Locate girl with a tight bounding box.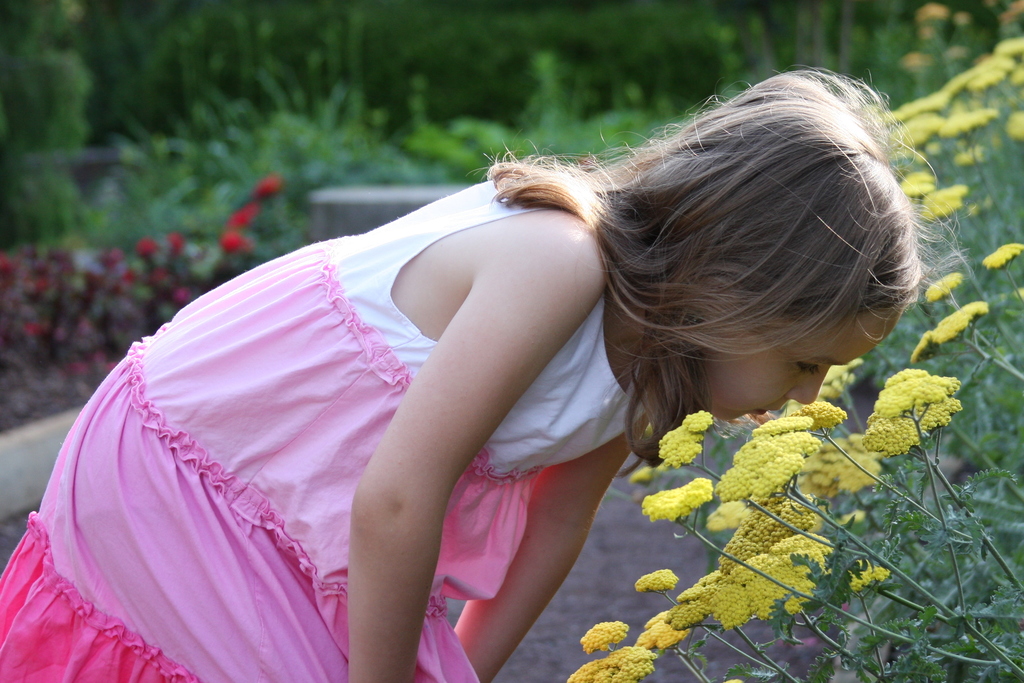
{"x1": 47, "y1": 26, "x2": 943, "y2": 673}.
